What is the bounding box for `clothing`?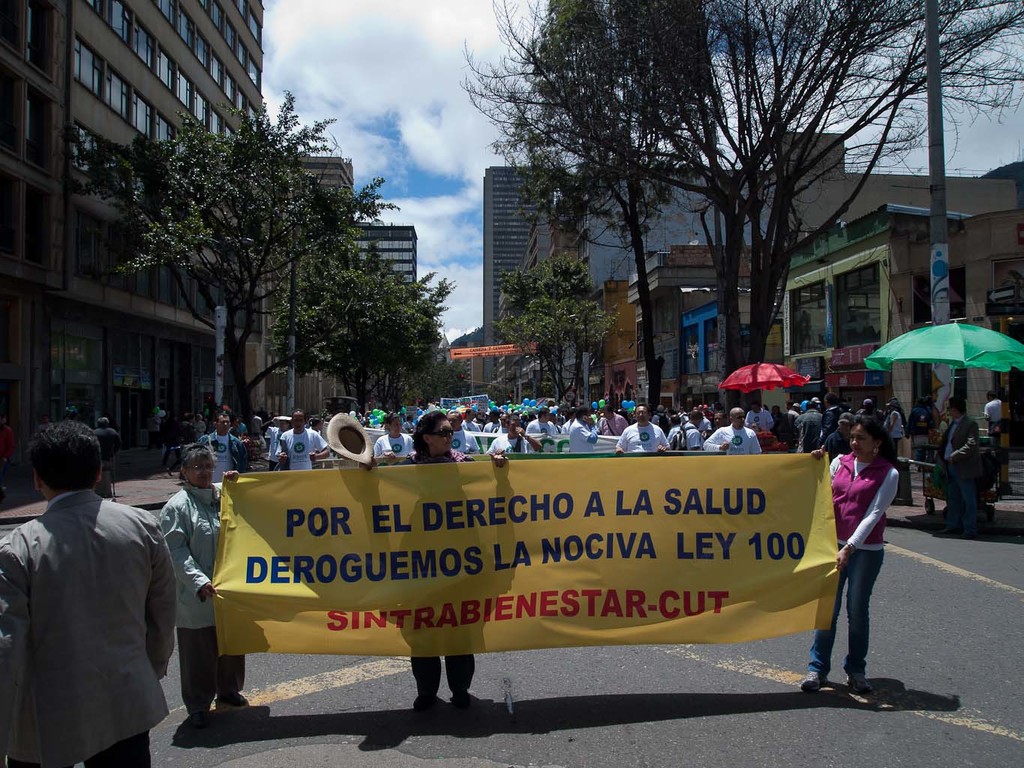
491:430:526:459.
